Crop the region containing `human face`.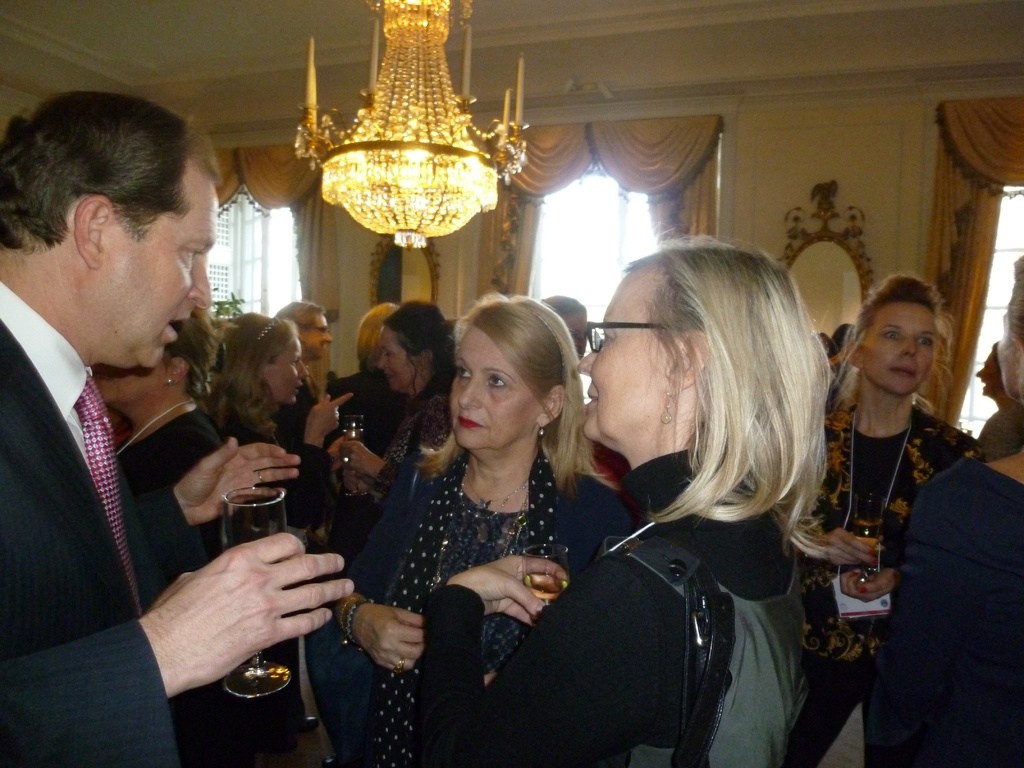
Crop region: 860:302:932:395.
